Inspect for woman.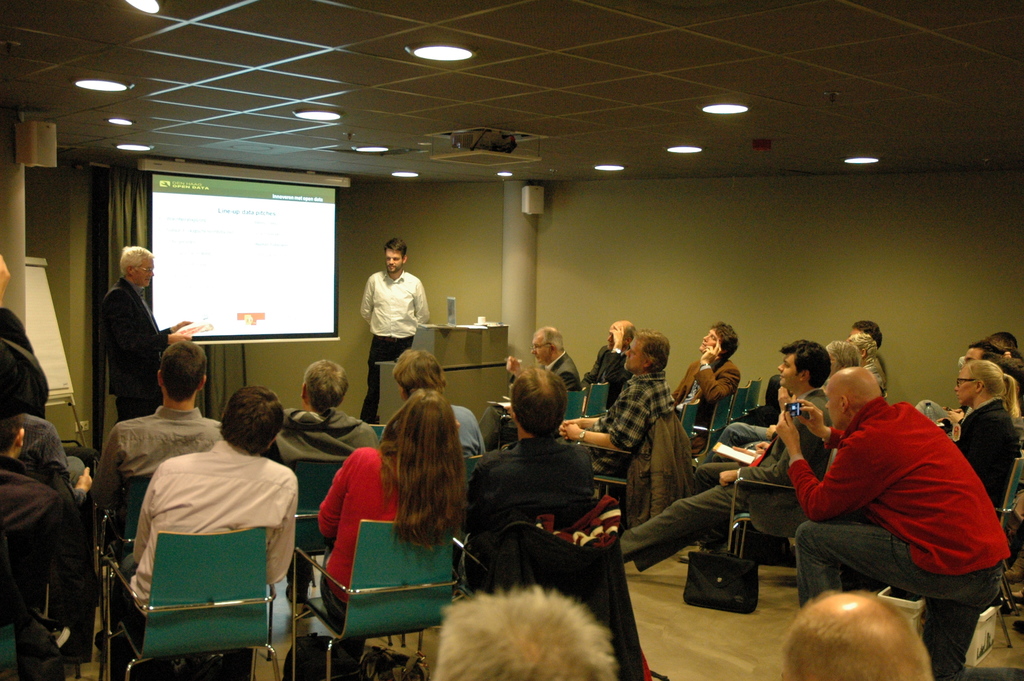
Inspection: bbox(314, 379, 486, 662).
